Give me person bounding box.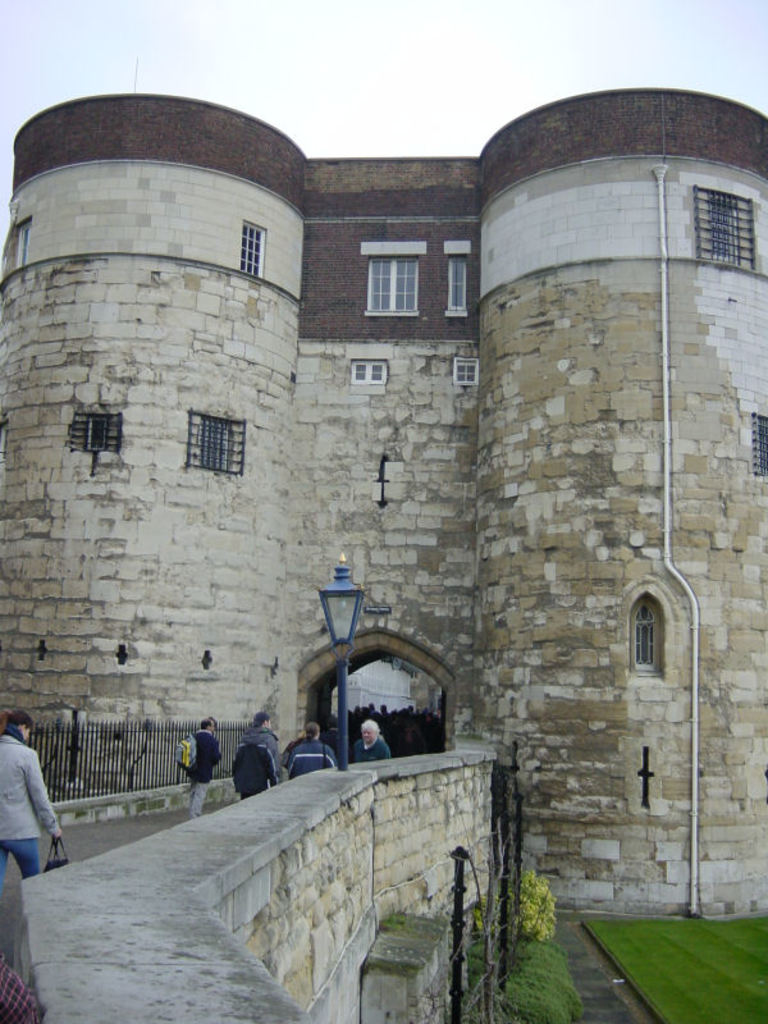
region(283, 719, 342, 786).
